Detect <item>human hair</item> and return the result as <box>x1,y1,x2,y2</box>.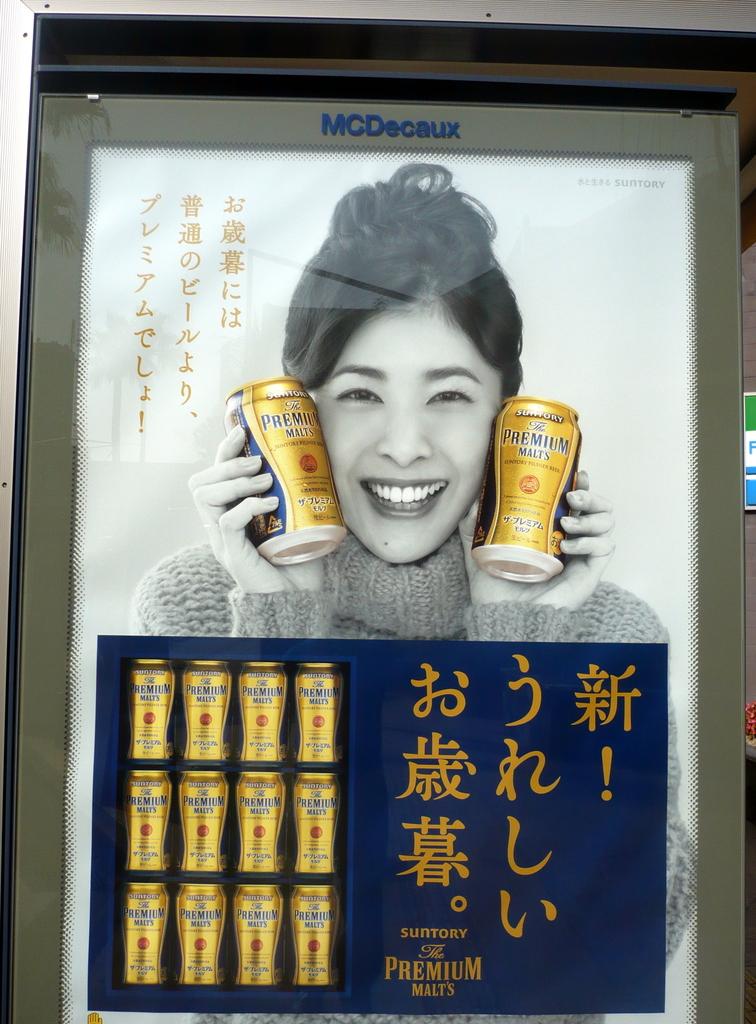
<box>300,182,518,419</box>.
